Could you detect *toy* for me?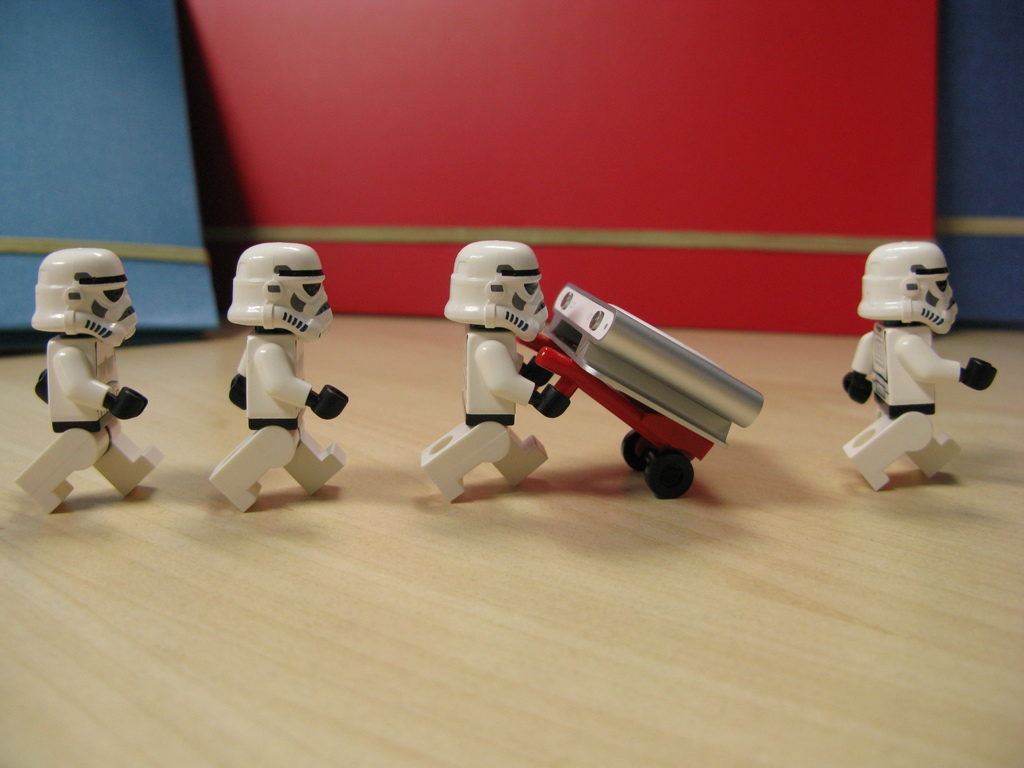
Detection result: Rect(4, 243, 203, 530).
